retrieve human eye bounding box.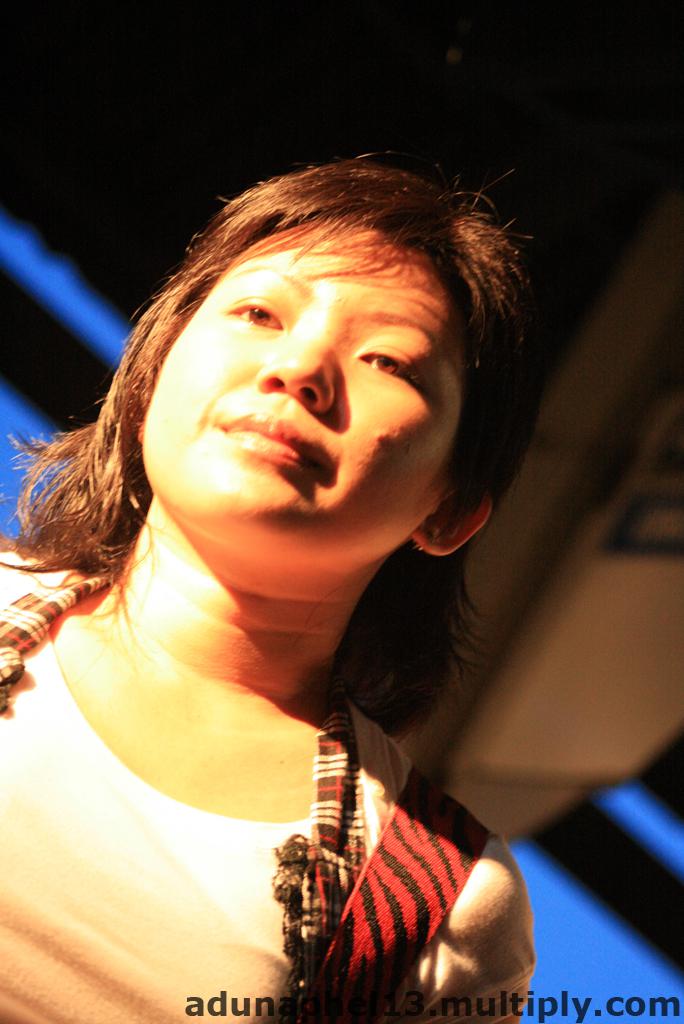
Bounding box: <region>221, 289, 288, 336</region>.
